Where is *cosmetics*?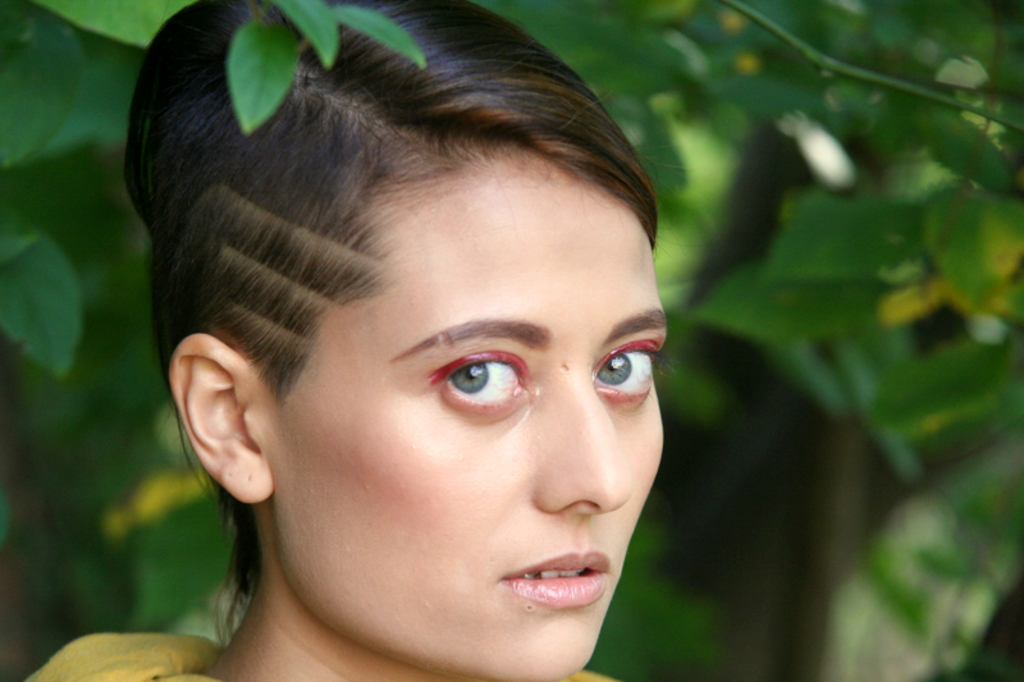
detection(498, 548, 616, 608).
